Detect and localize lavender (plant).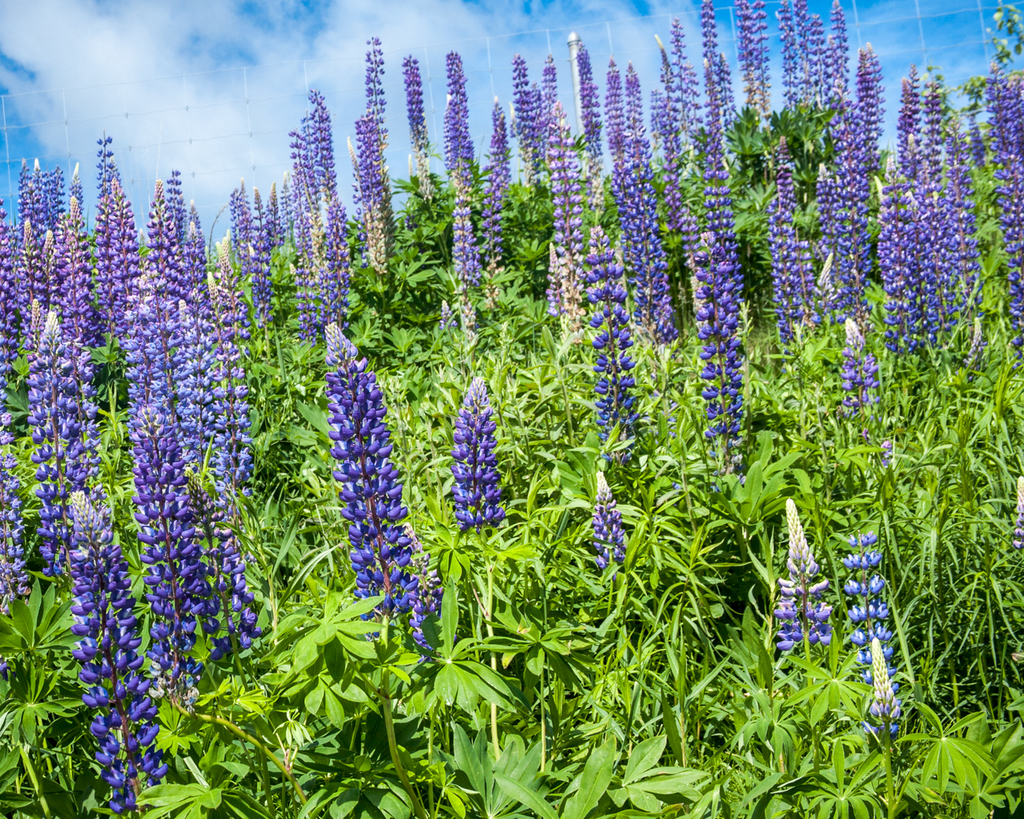
Localized at box=[0, 431, 58, 590].
